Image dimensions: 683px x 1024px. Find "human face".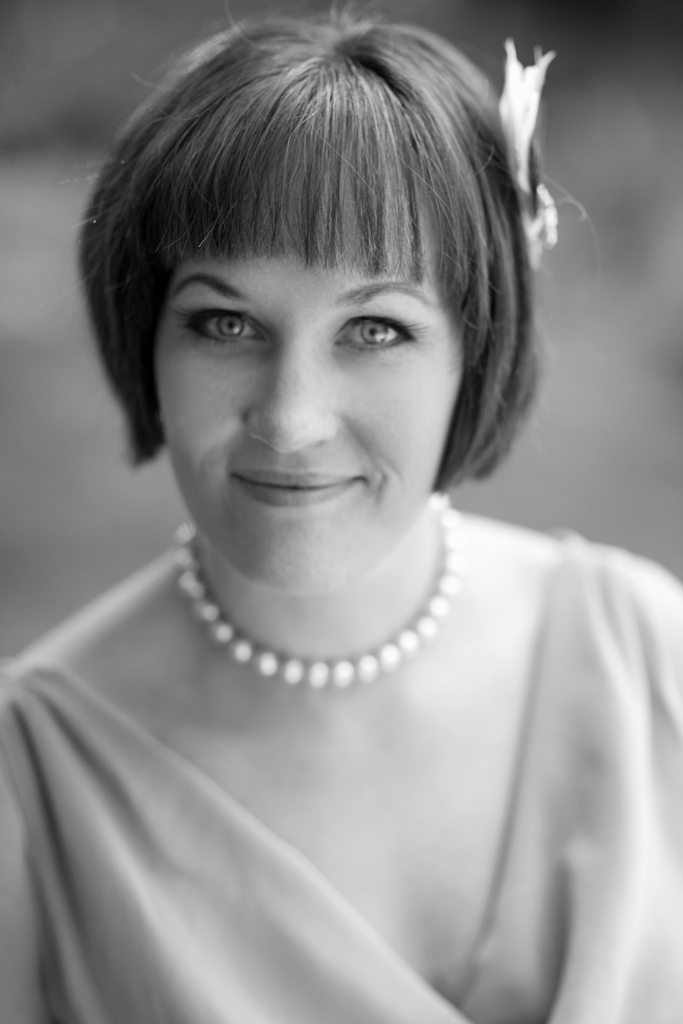
box(146, 262, 456, 587).
